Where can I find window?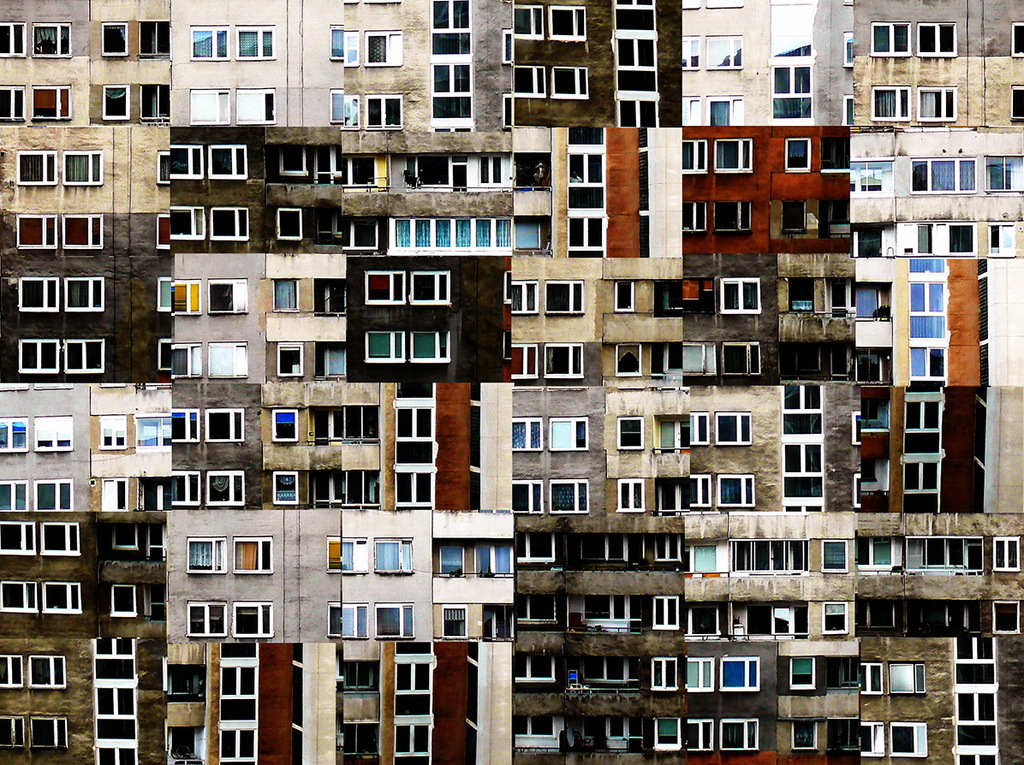
You can find it at x1=389 y1=215 x2=523 y2=254.
